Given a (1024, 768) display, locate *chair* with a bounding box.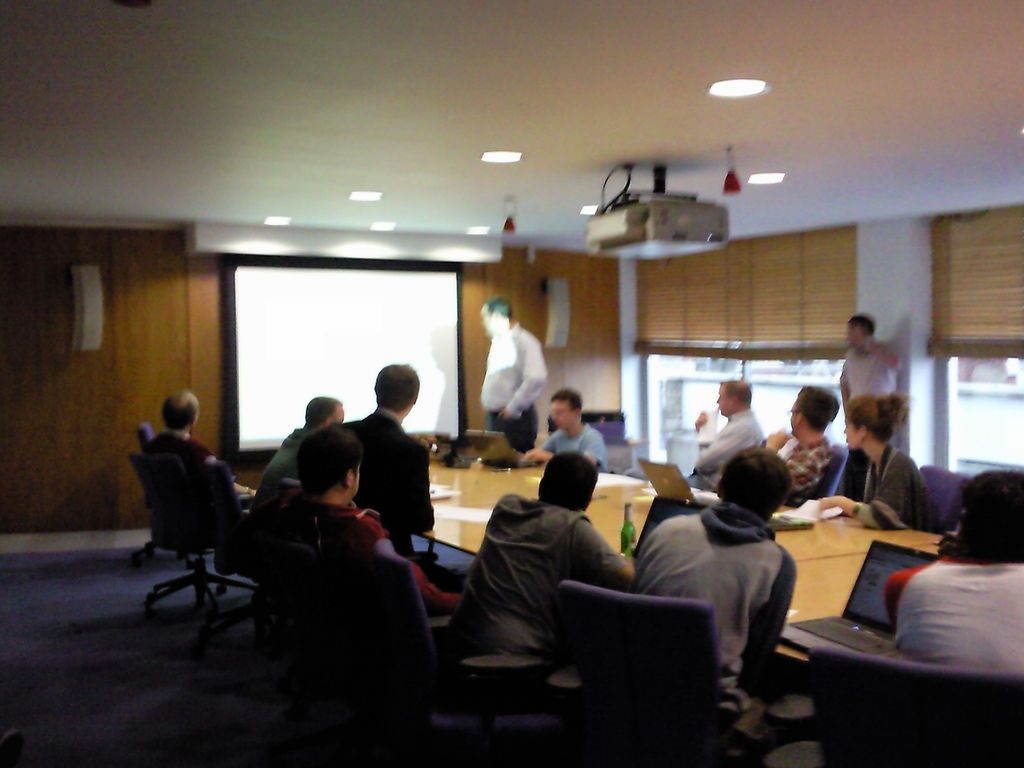
Located: bbox=[360, 538, 583, 755].
